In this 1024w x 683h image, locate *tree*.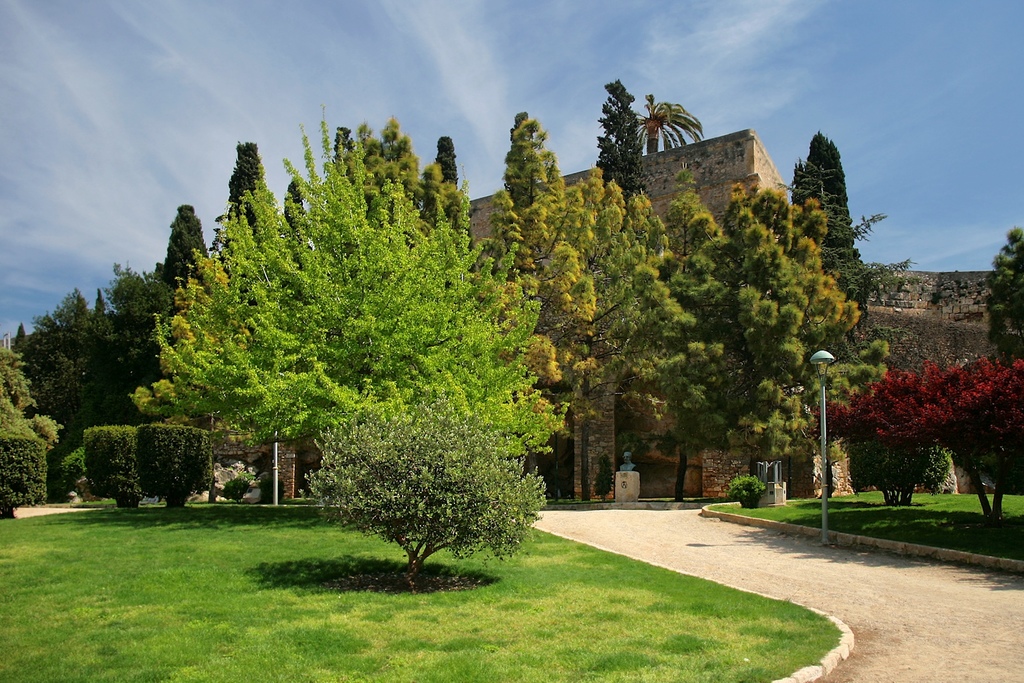
Bounding box: [left=300, top=403, right=545, bottom=572].
